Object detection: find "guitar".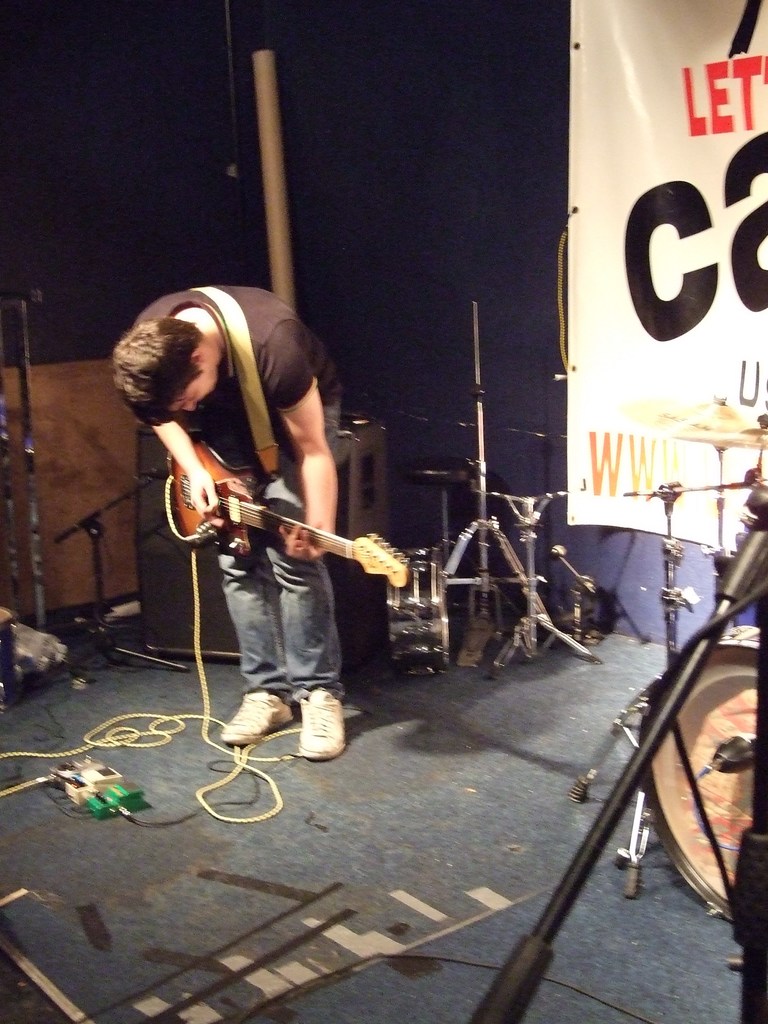
BBox(163, 449, 413, 595).
